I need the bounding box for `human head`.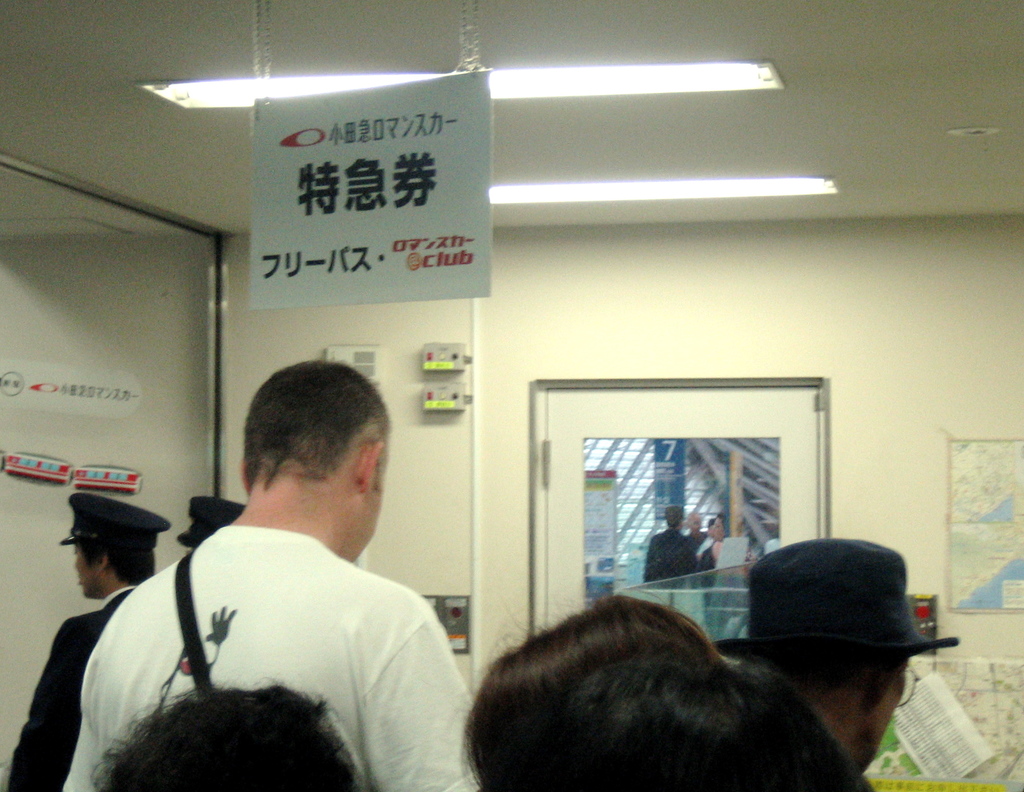
Here it is: detection(56, 494, 171, 601).
